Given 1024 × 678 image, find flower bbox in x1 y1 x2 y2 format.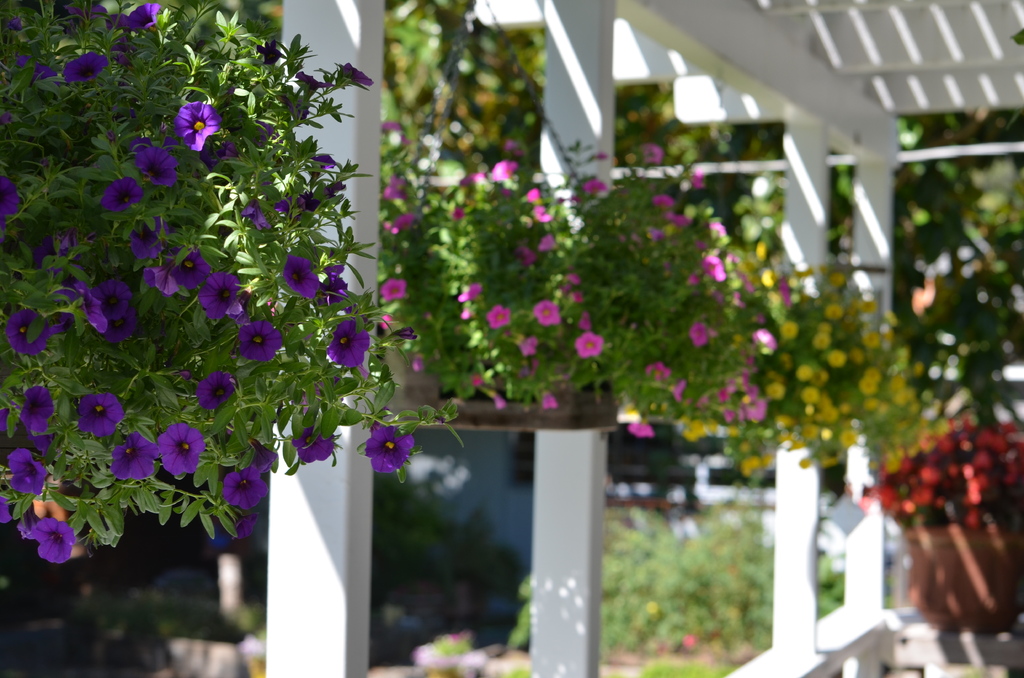
537 234 554 252.
